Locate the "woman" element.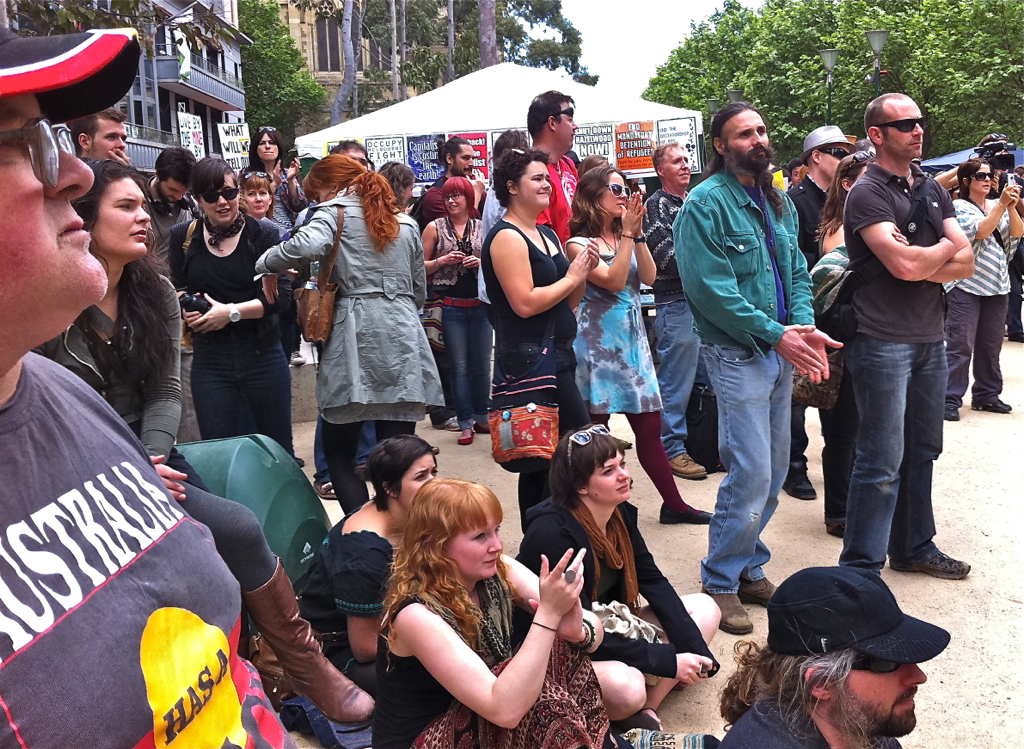
Element bbox: region(377, 160, 424, 217).
